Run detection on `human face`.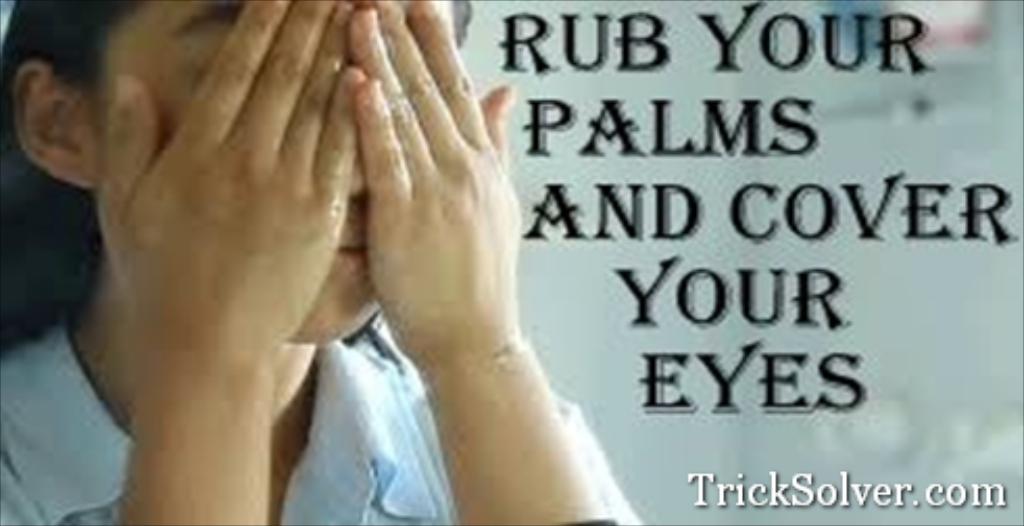
Result: x1=94, y1=0, x2=463, y2=349.
